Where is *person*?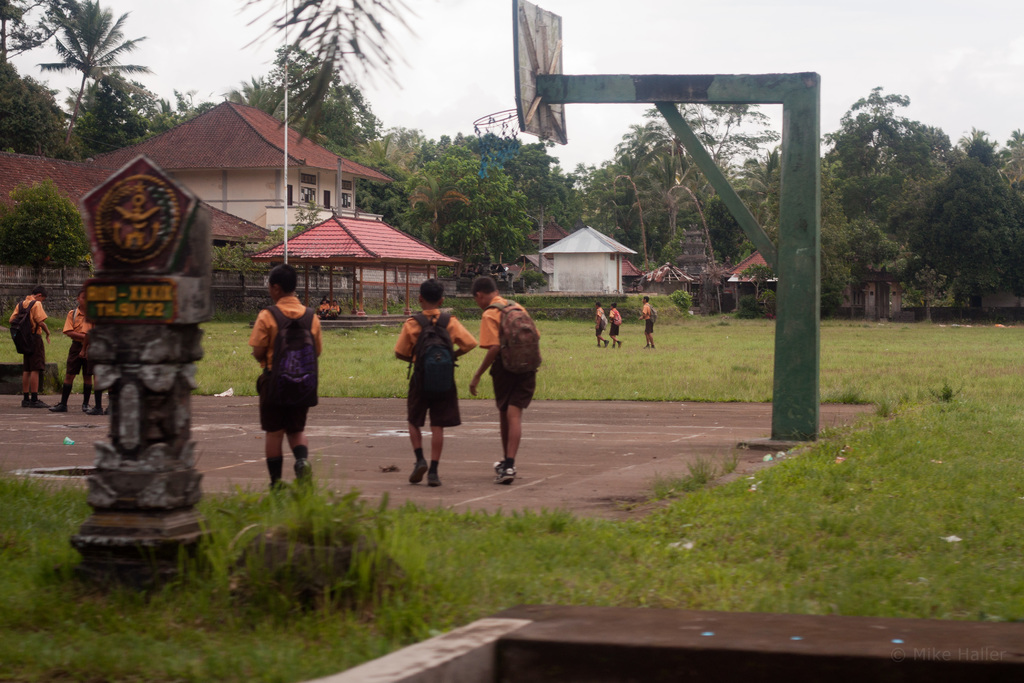
(x1=595, y1=300, x2=609, y2=345).
